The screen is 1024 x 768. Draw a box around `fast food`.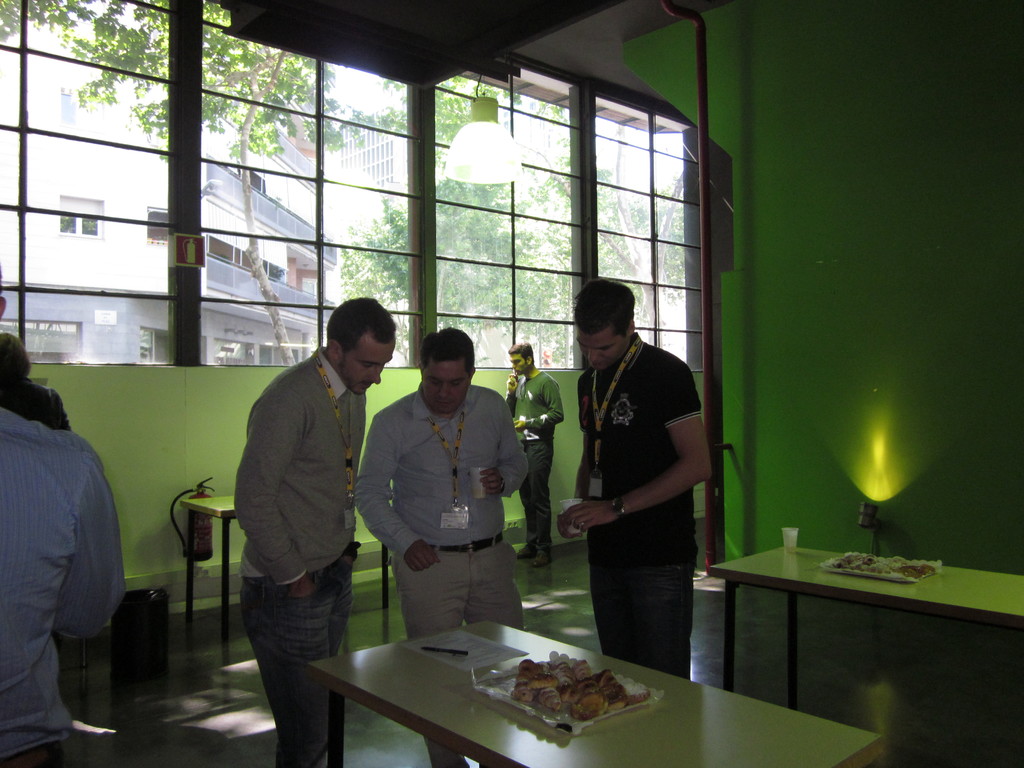
833/554/934/586.
